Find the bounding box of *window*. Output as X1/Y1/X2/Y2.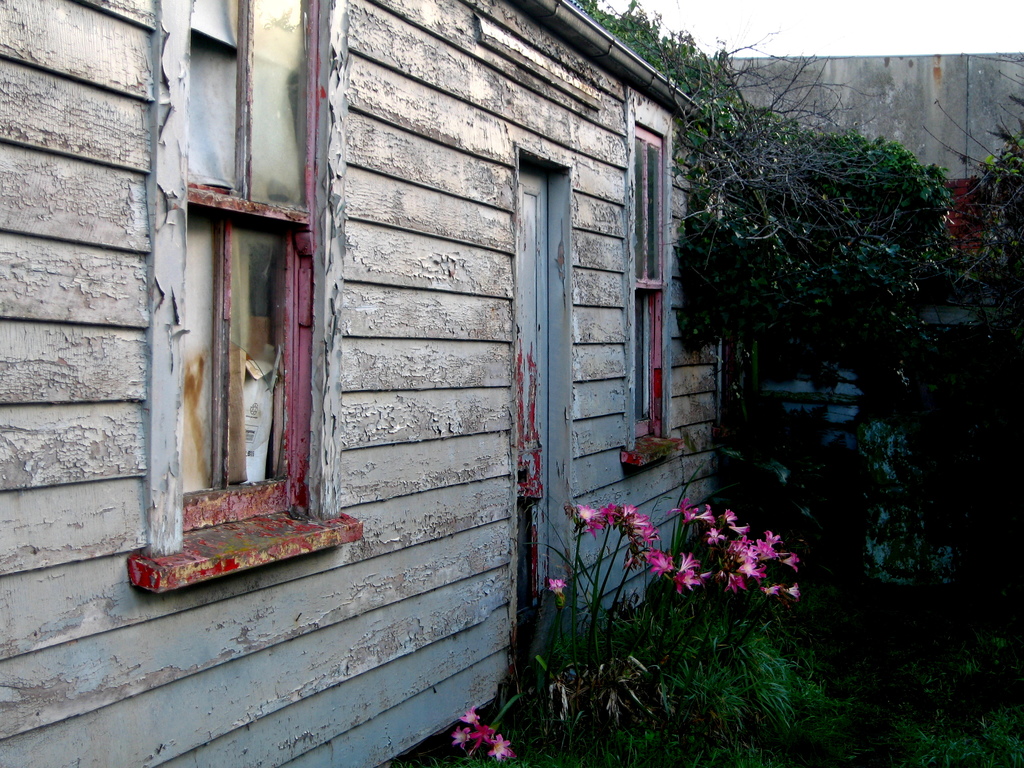
624/86/680/458.
